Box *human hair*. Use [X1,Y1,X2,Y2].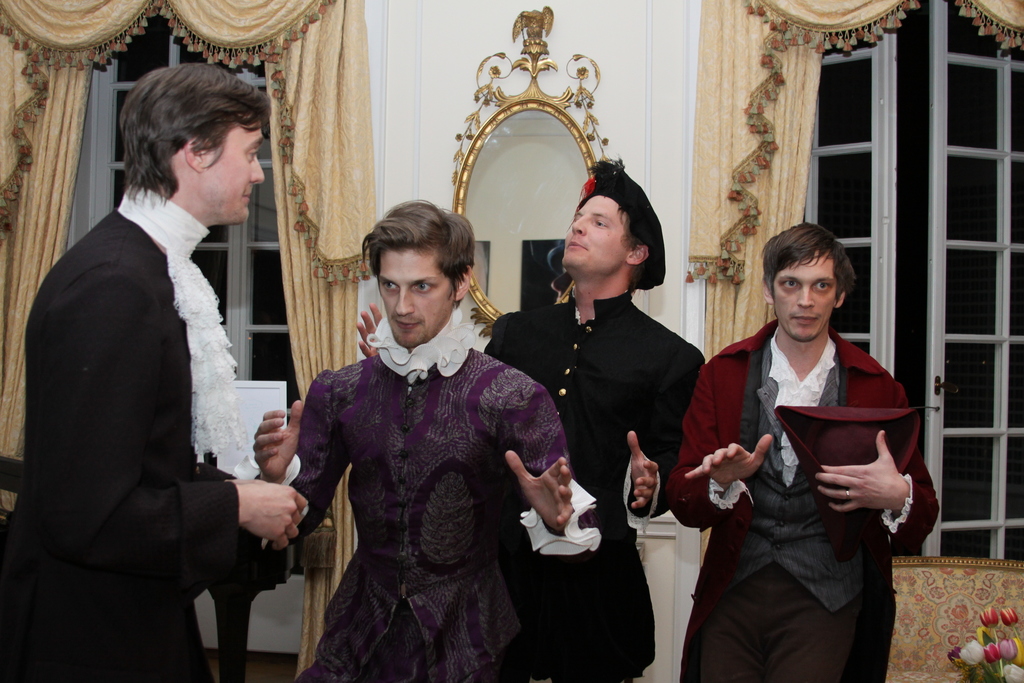
[362,191,474,346].
